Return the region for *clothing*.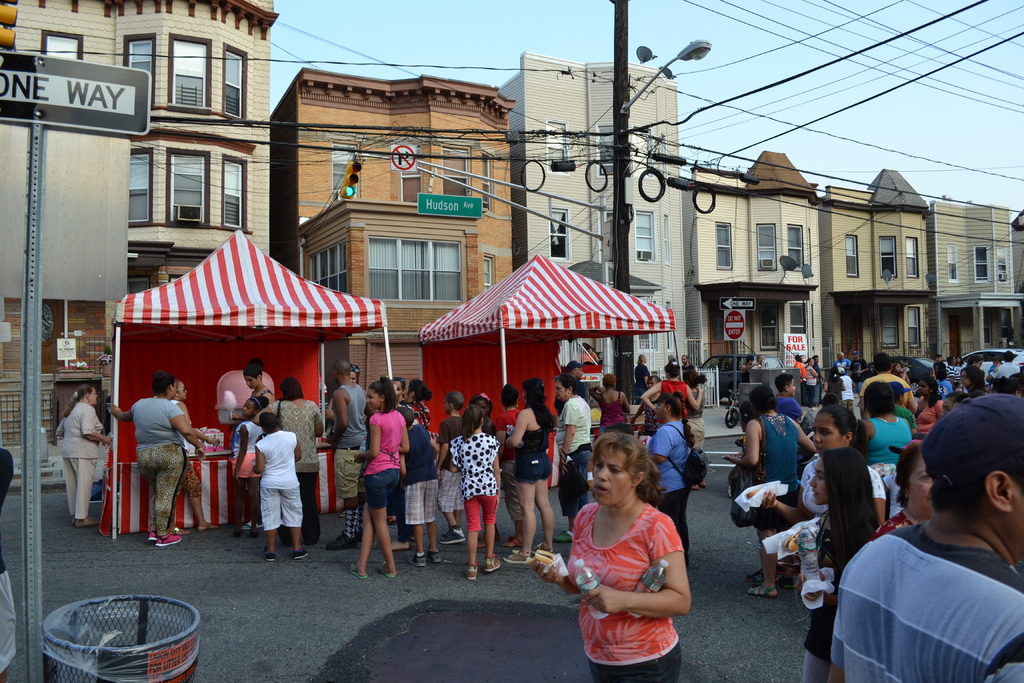
(left=860, top=368, right=911, bottom=409).
